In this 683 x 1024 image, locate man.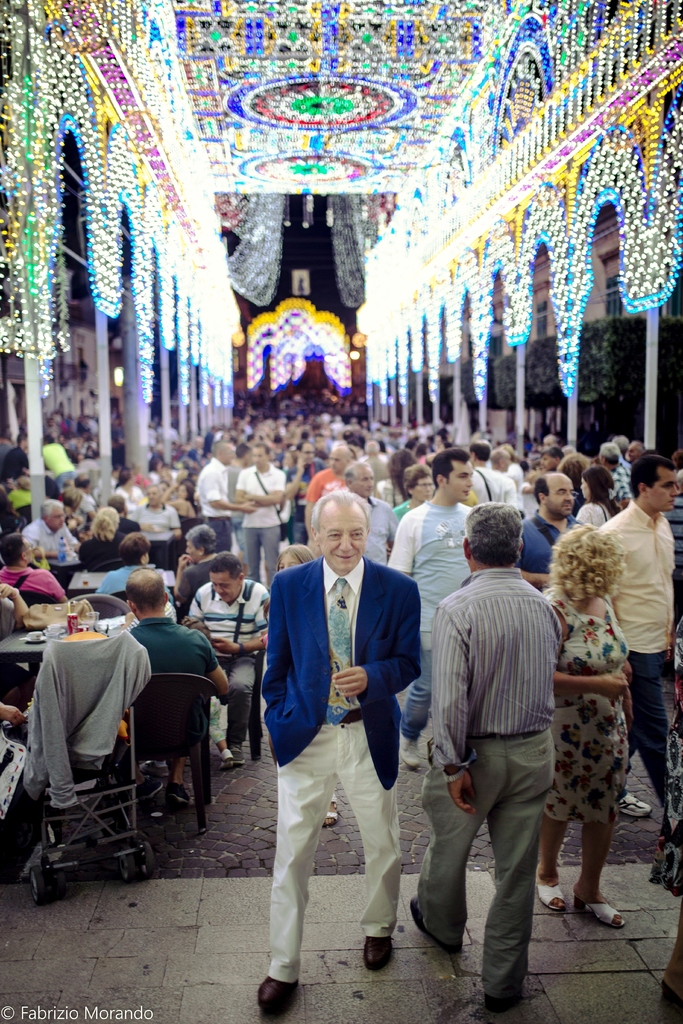
Bounding box: 345, 460, 399, 564.
